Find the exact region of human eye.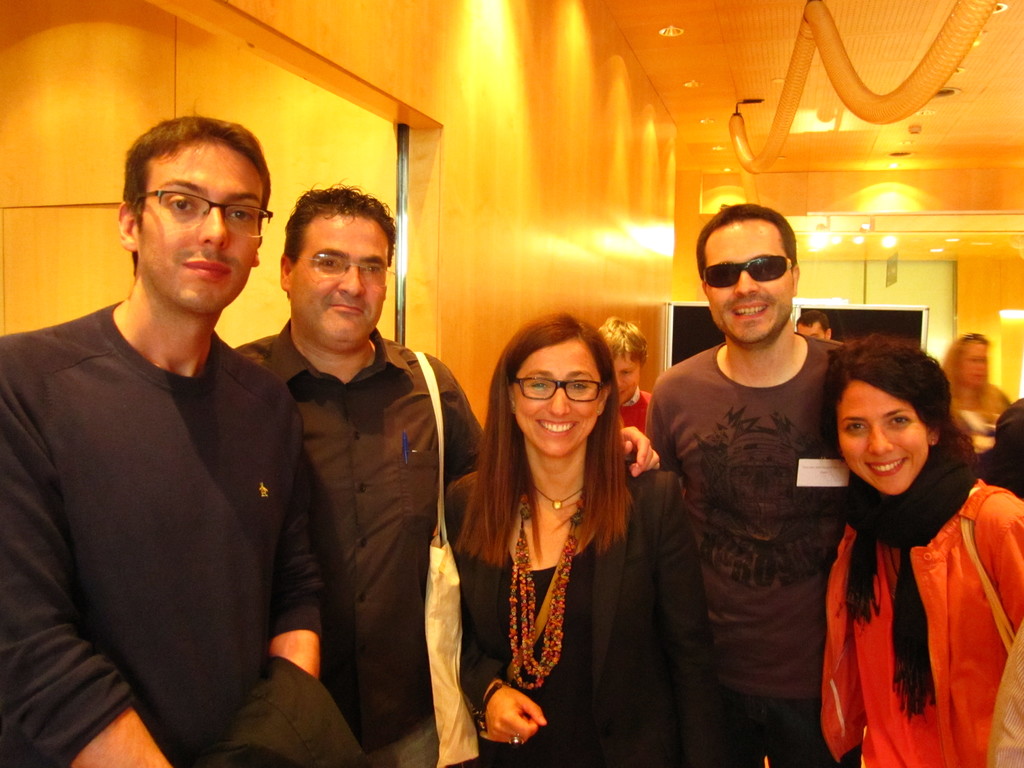
Exact region: box=[845, 418, 870, 436].
